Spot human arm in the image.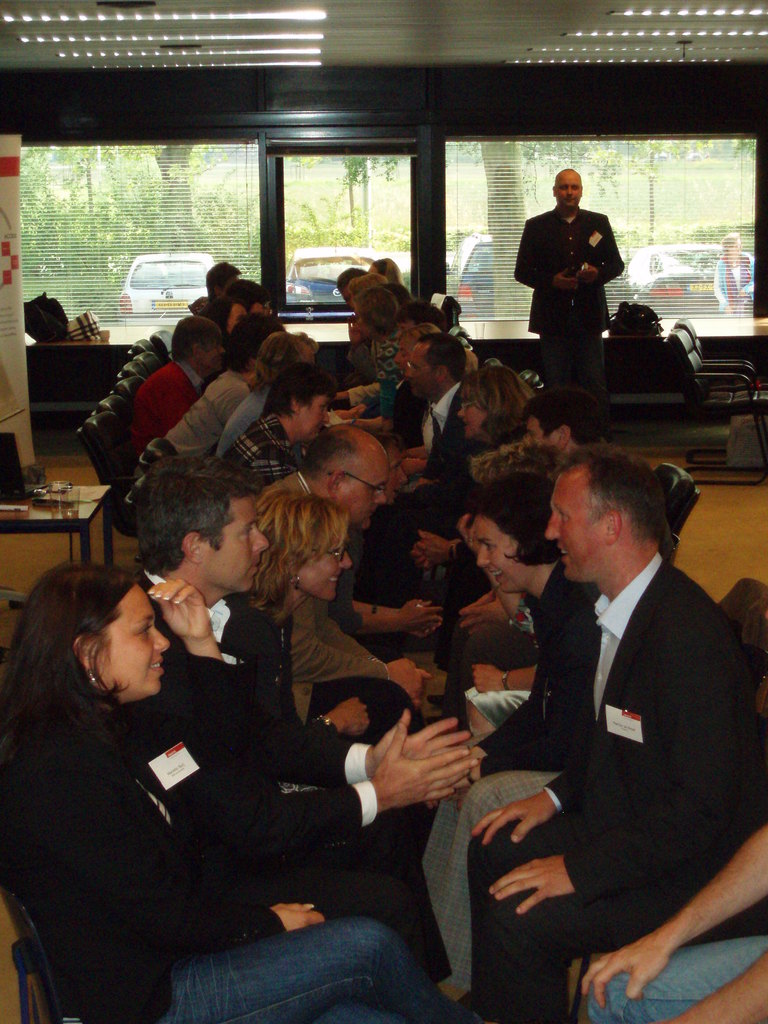
human arm found at crop(262, 703, 480, 810).
